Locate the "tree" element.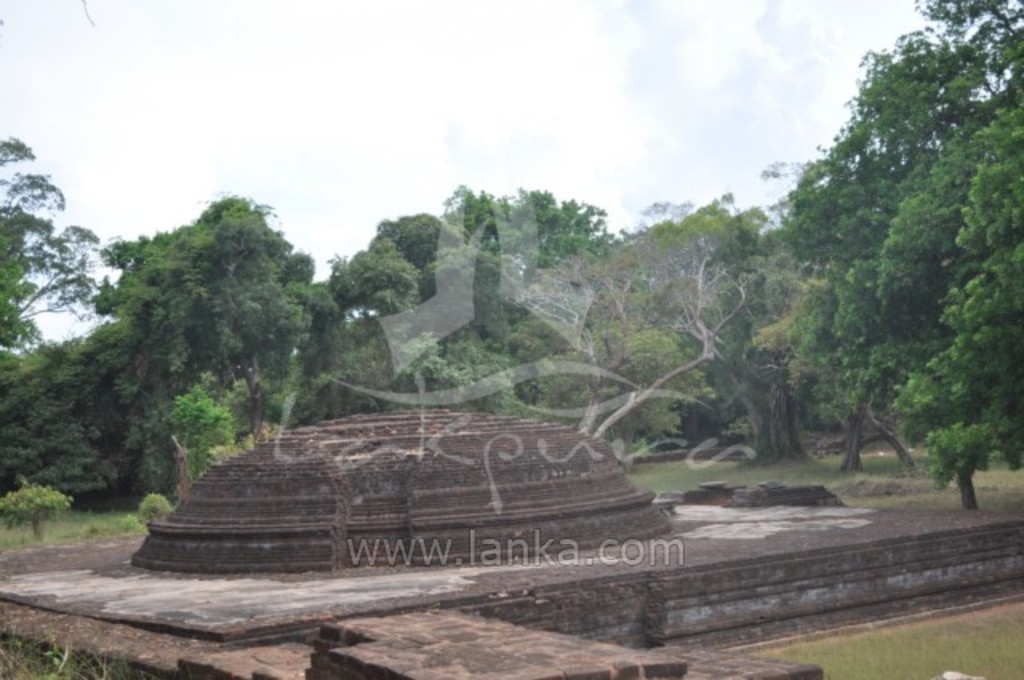
Element bbox: left=634, top=200, right=848, bottom=469.
